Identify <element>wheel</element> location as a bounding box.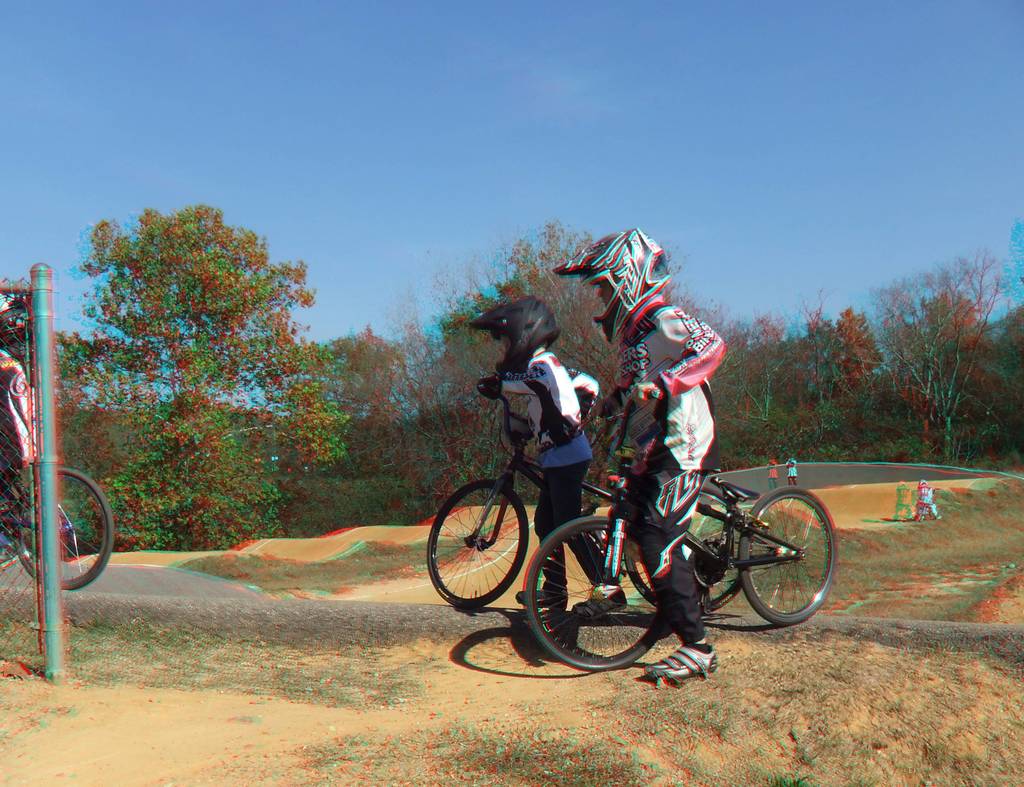
x1=13, y1=467, x2=115, y2=591.
